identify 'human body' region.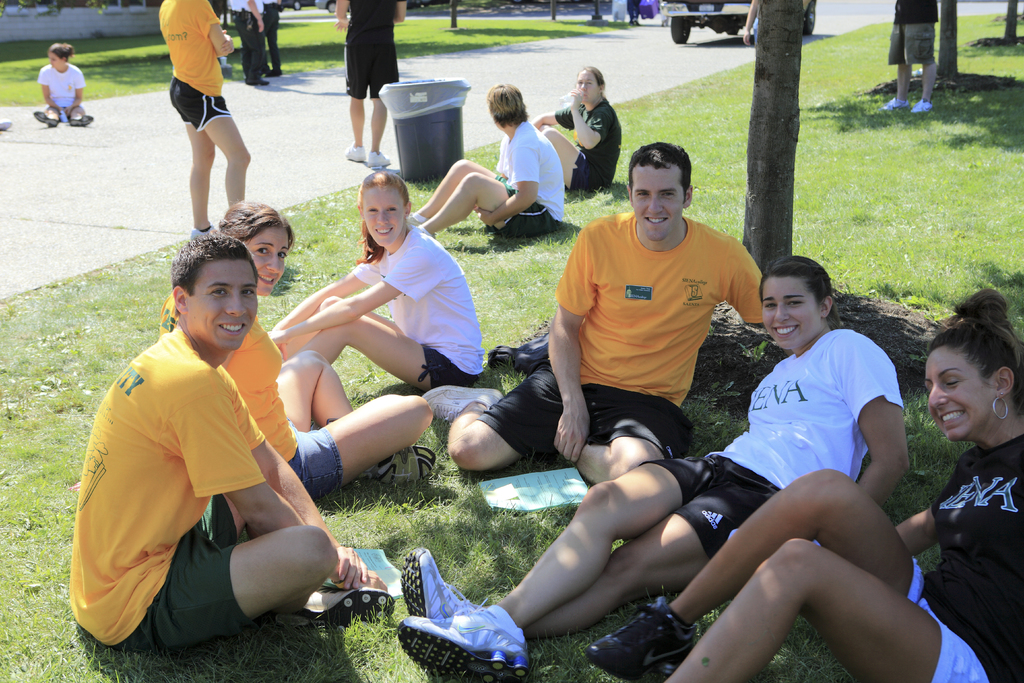
Region: (left=413, top=78, right=564, bottom=240).
